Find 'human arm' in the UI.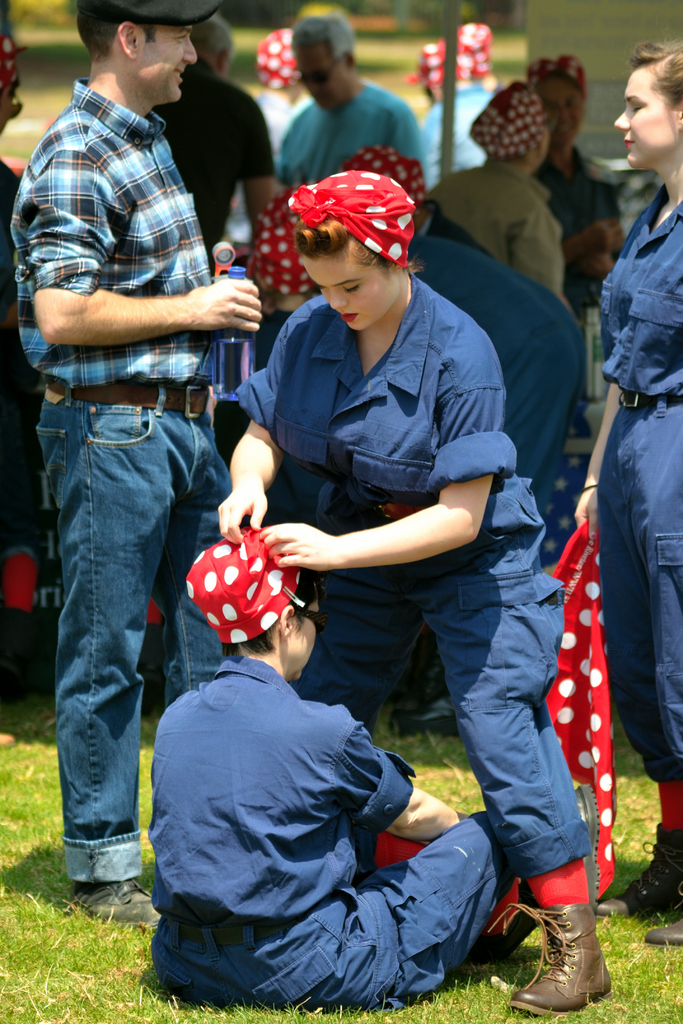
UI element at BBox(208, 316, 312, 564).
